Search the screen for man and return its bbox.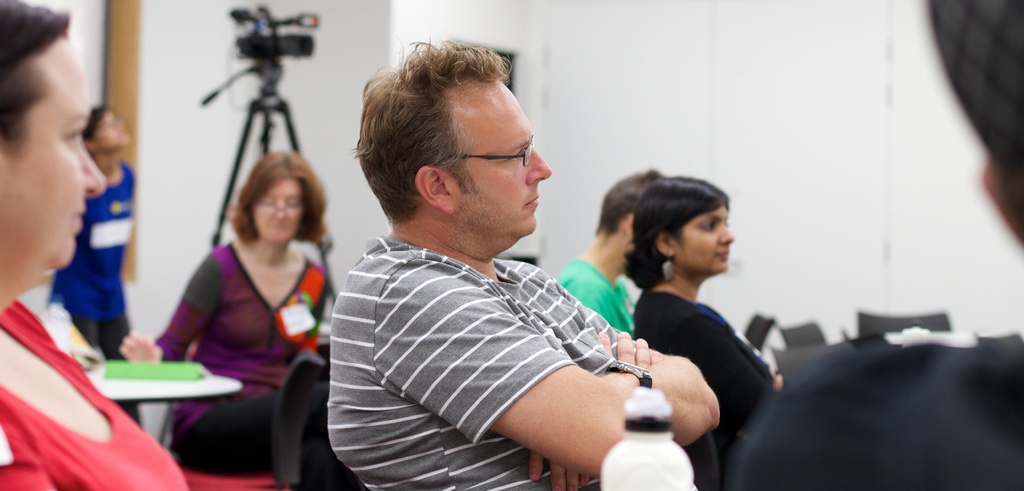
Found: <region>724, 0, 1023, 490</region>.
